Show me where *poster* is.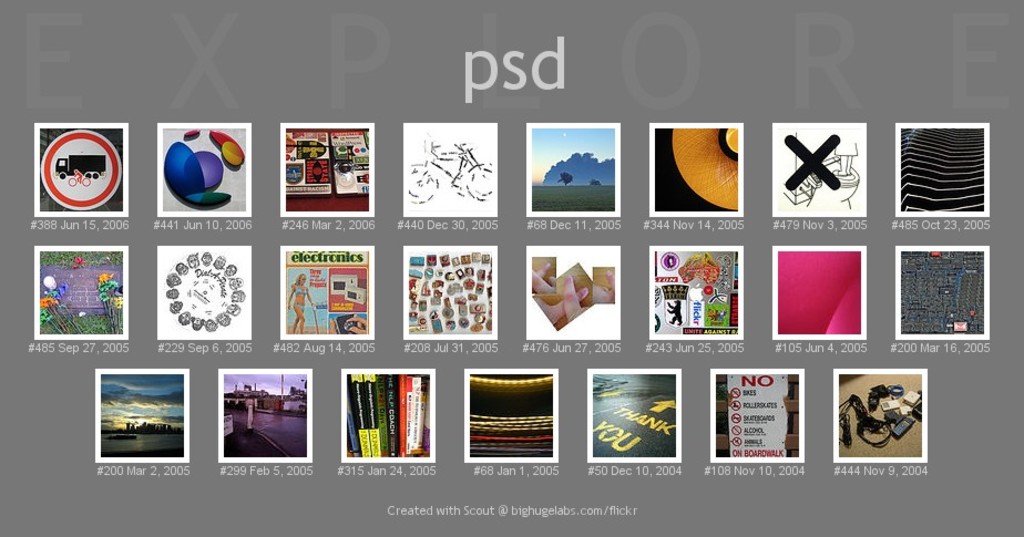
*poster* is at detection(37, 123, 132, 219).
